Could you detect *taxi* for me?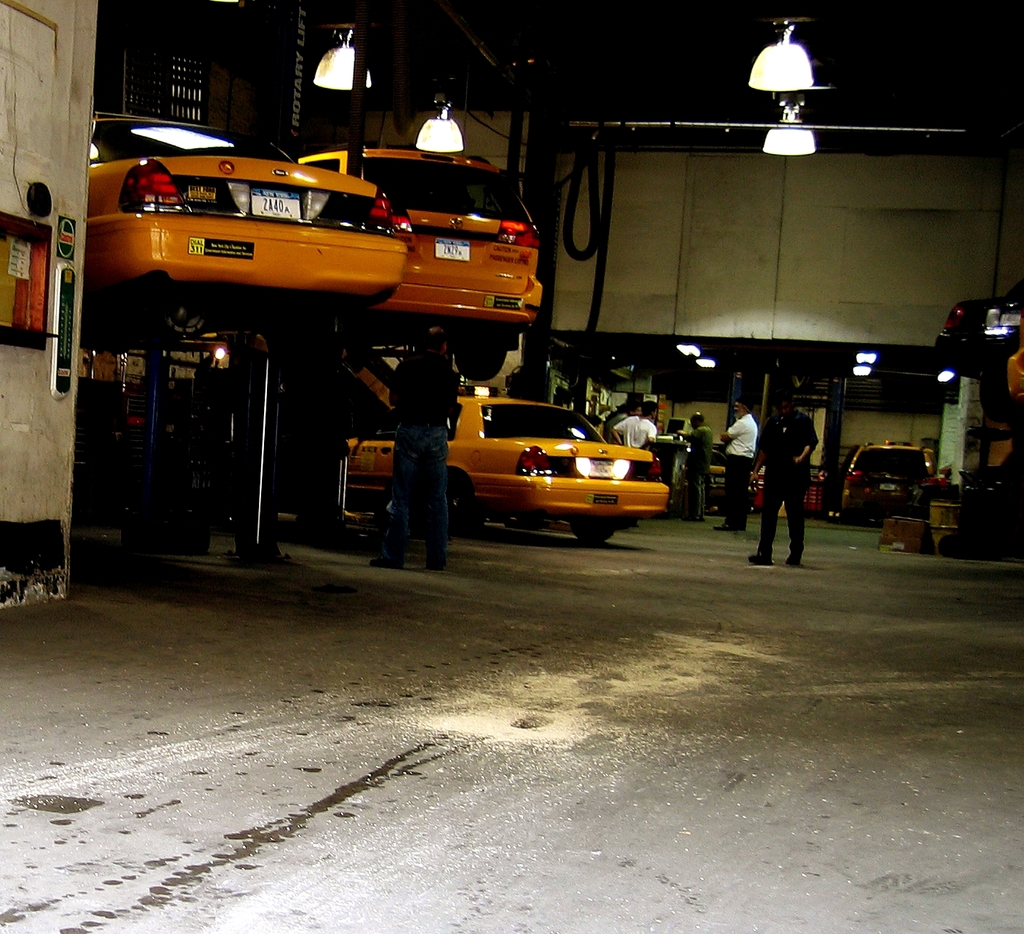
Detection result: x1=373, y1=372, x2=664, y2=529.
